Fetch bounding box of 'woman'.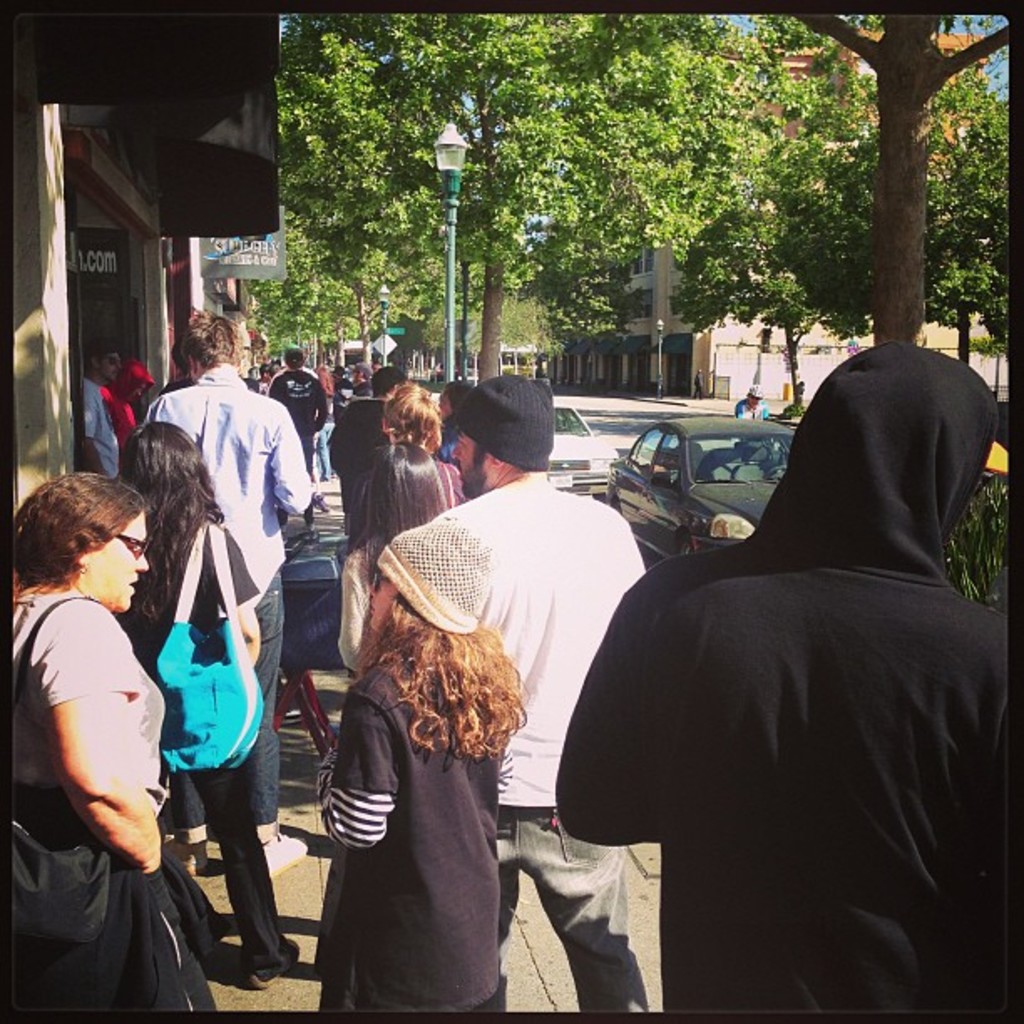
Bbox: [346, 381, 463, 619].
